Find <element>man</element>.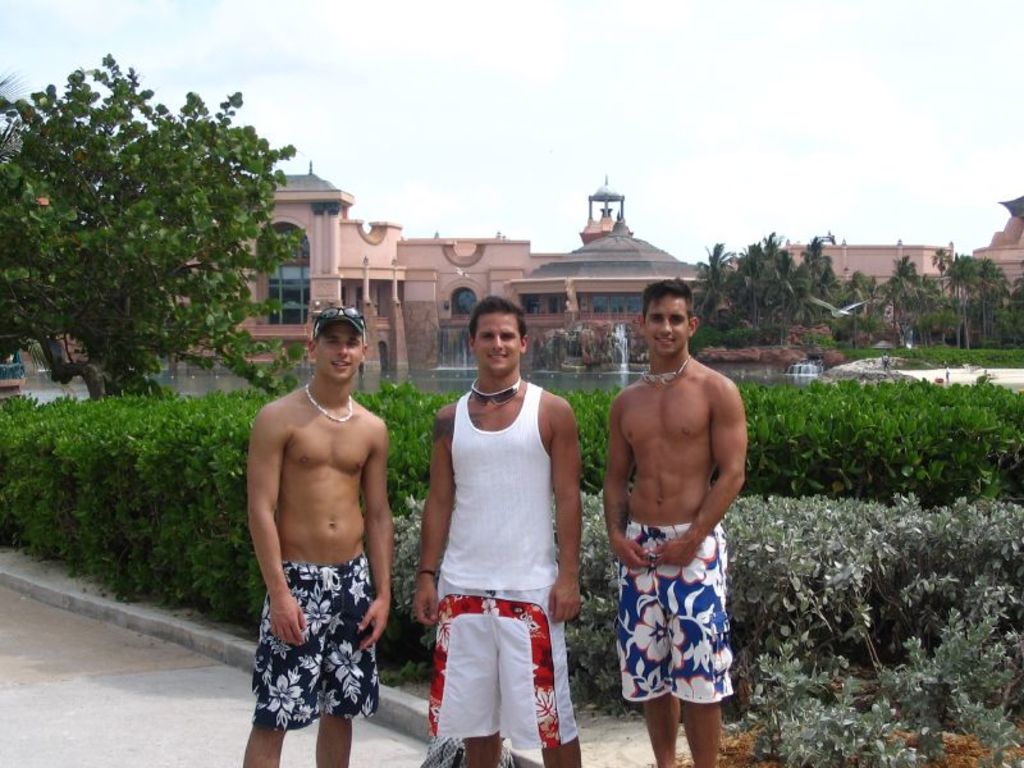
(411, 293, 585, 767).
